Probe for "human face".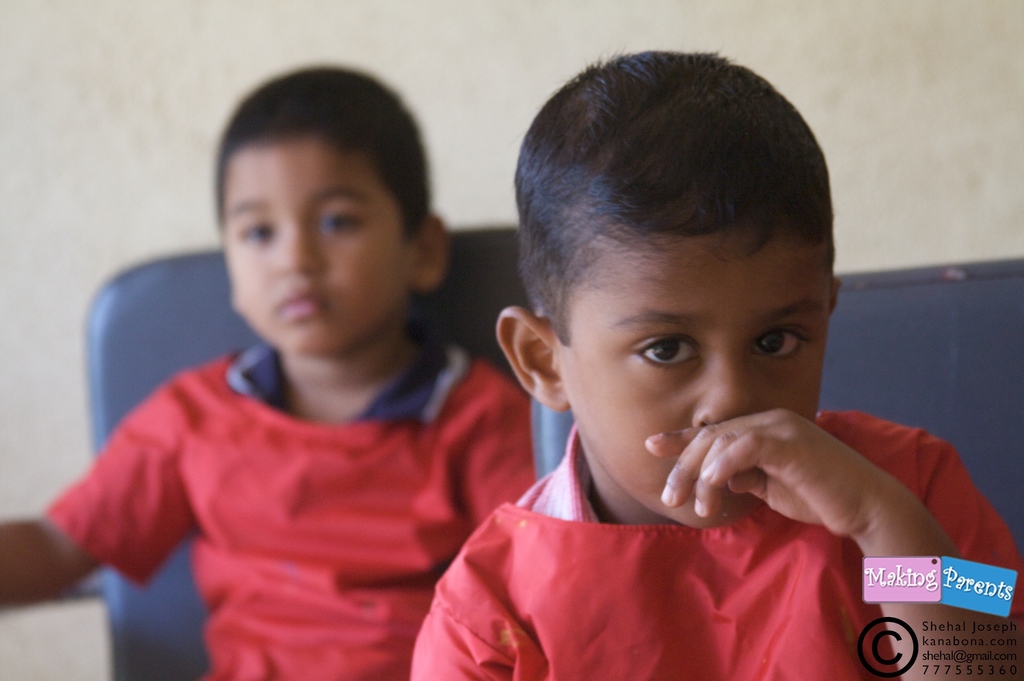
Probe result: <box>564,233,831,531</box>.
